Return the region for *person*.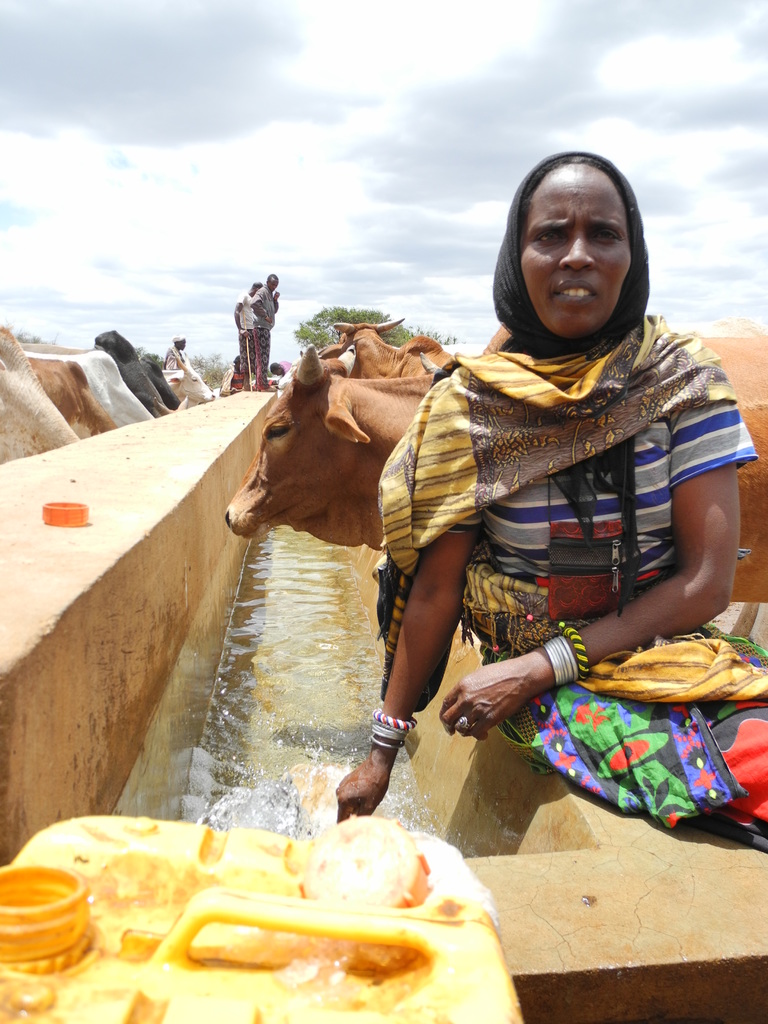
rect(234, 281, 263, 393).
